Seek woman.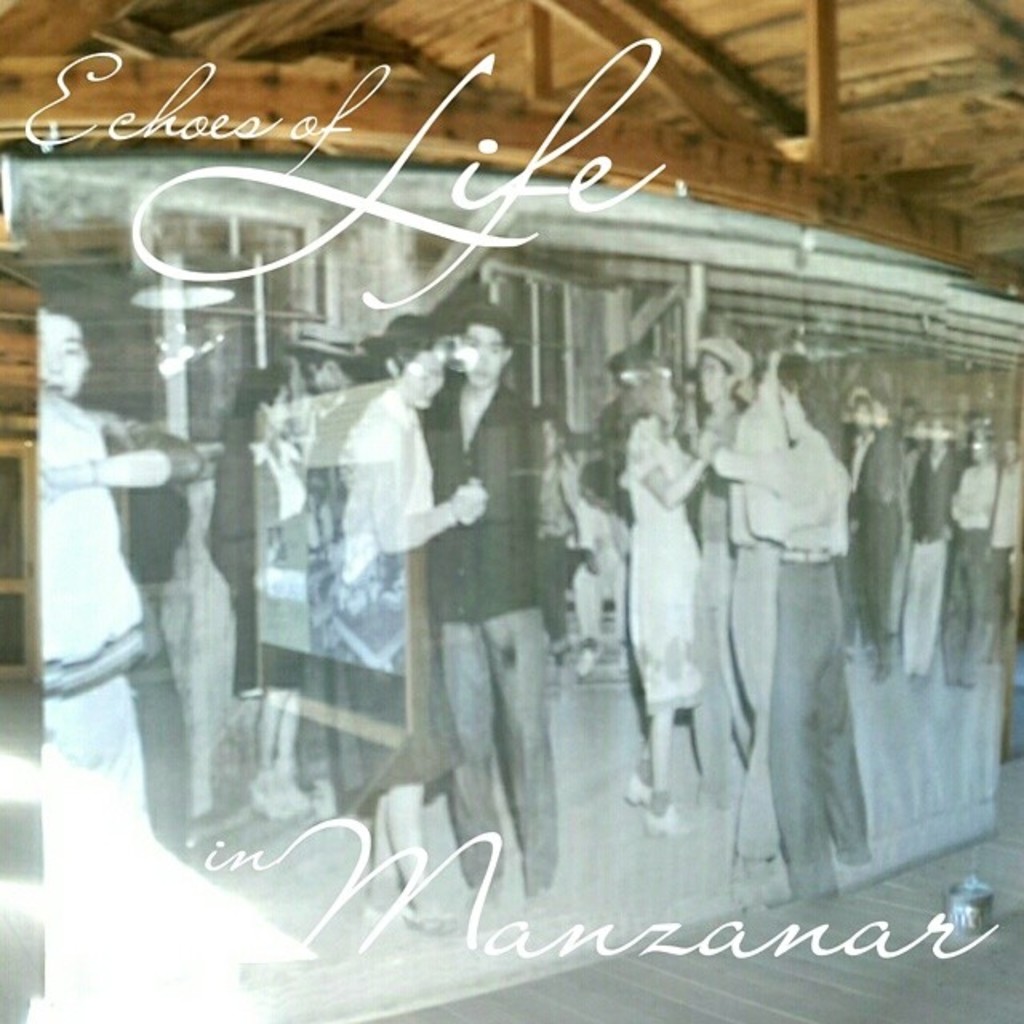
<box>933,427,1006,694</box>.
